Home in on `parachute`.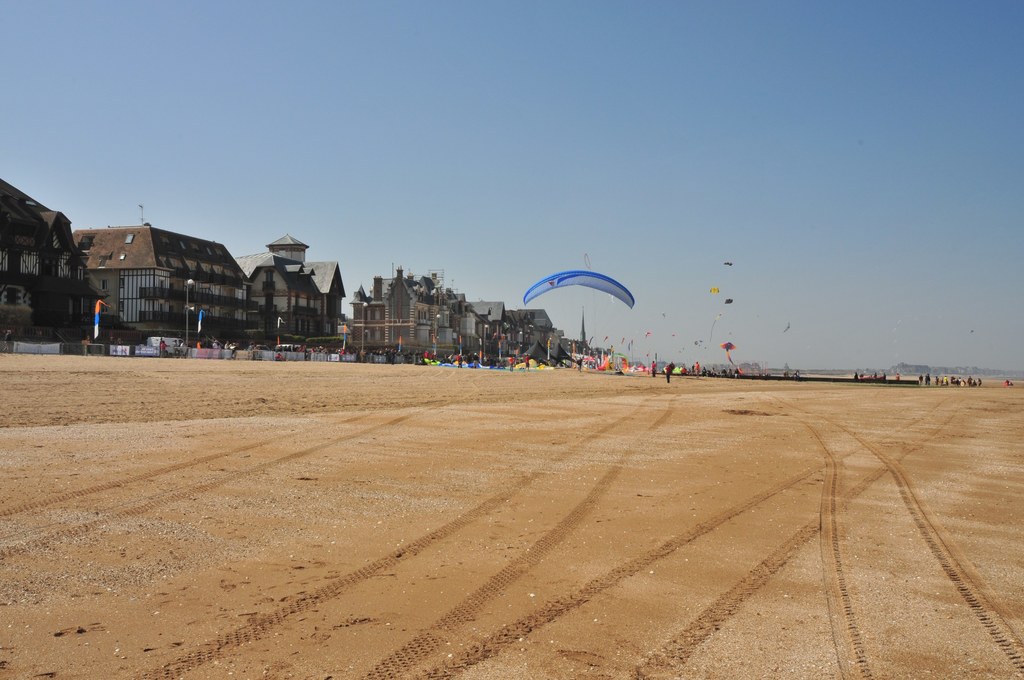
Homed in at {"left": 524, "top": 267, "right": 635, "bottom": 312}.
